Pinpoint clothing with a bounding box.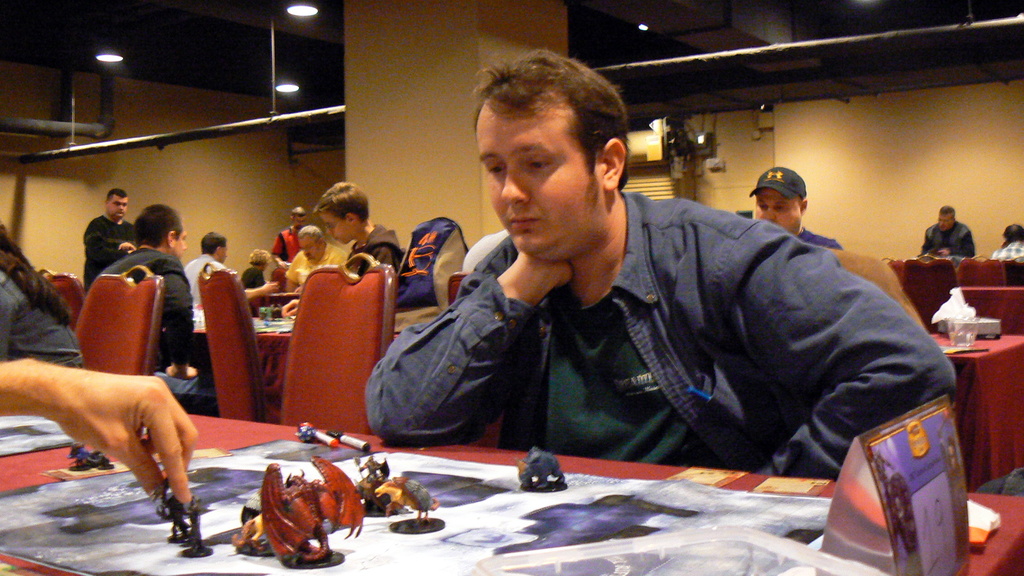
{"x1": 94, "y1": 246, "x2": 212, "y2": 394}.
